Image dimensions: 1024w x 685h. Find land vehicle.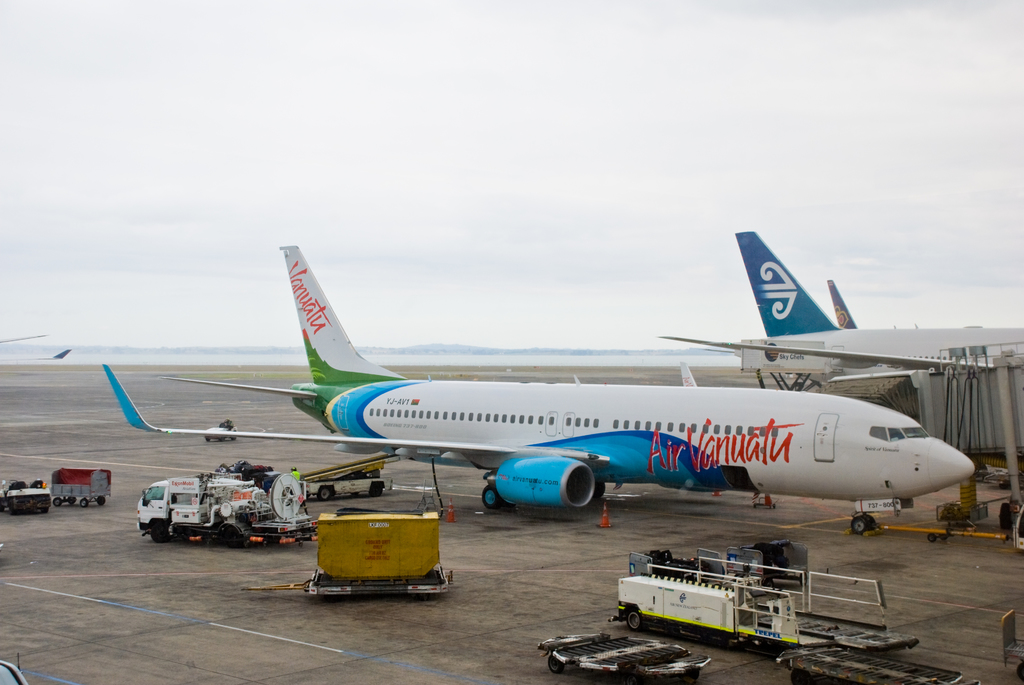
Rect(612, 548, 921, 653).
